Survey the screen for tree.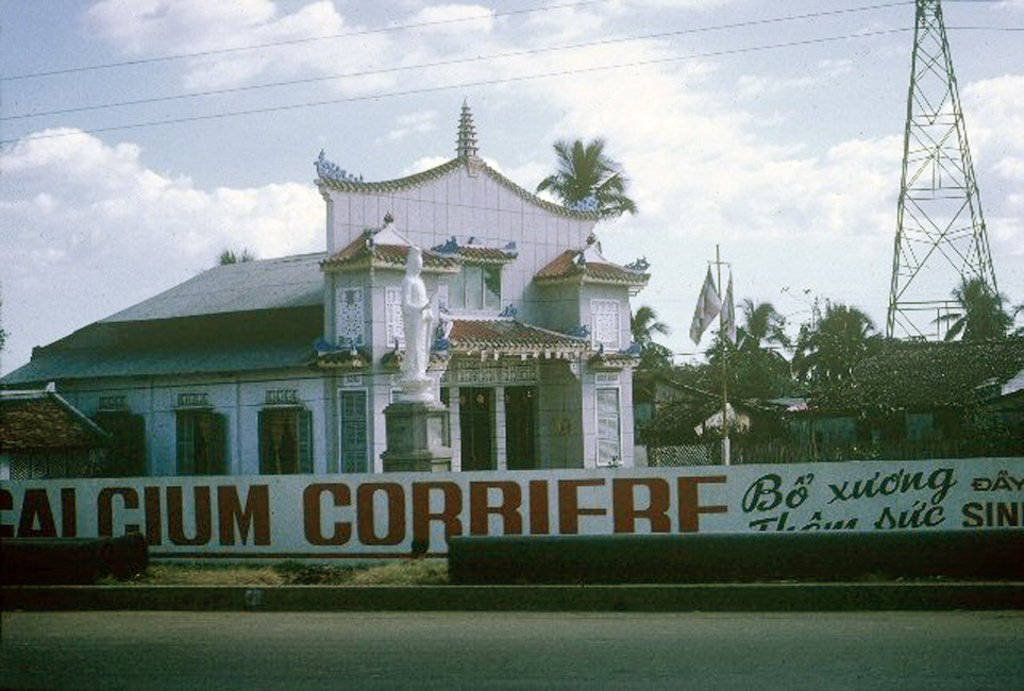
Survey found: box=[632, 307, 675, 367].
